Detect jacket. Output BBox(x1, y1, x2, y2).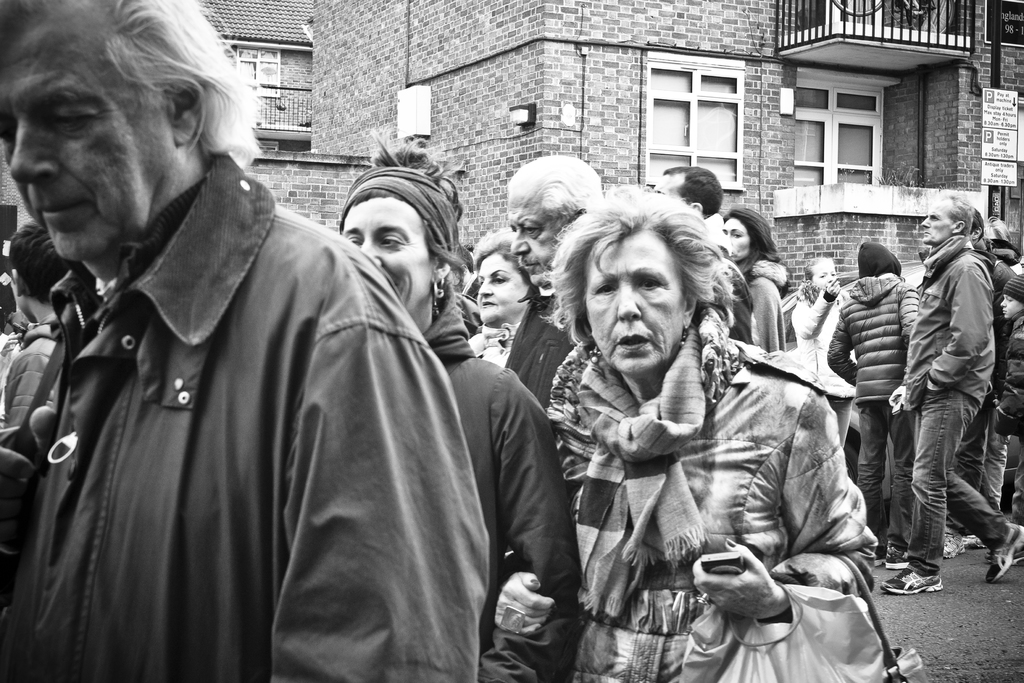
BBox(421, 279, 569, 682).
